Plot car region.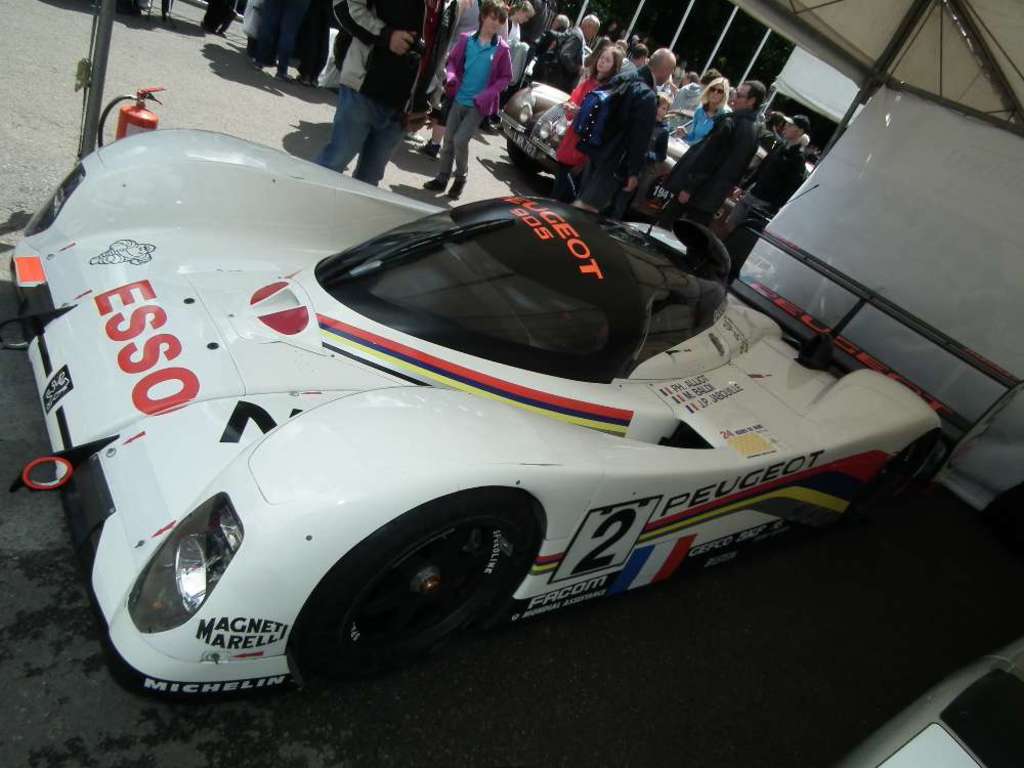
Plotted at bbox(835, 635, 1023, 767).
